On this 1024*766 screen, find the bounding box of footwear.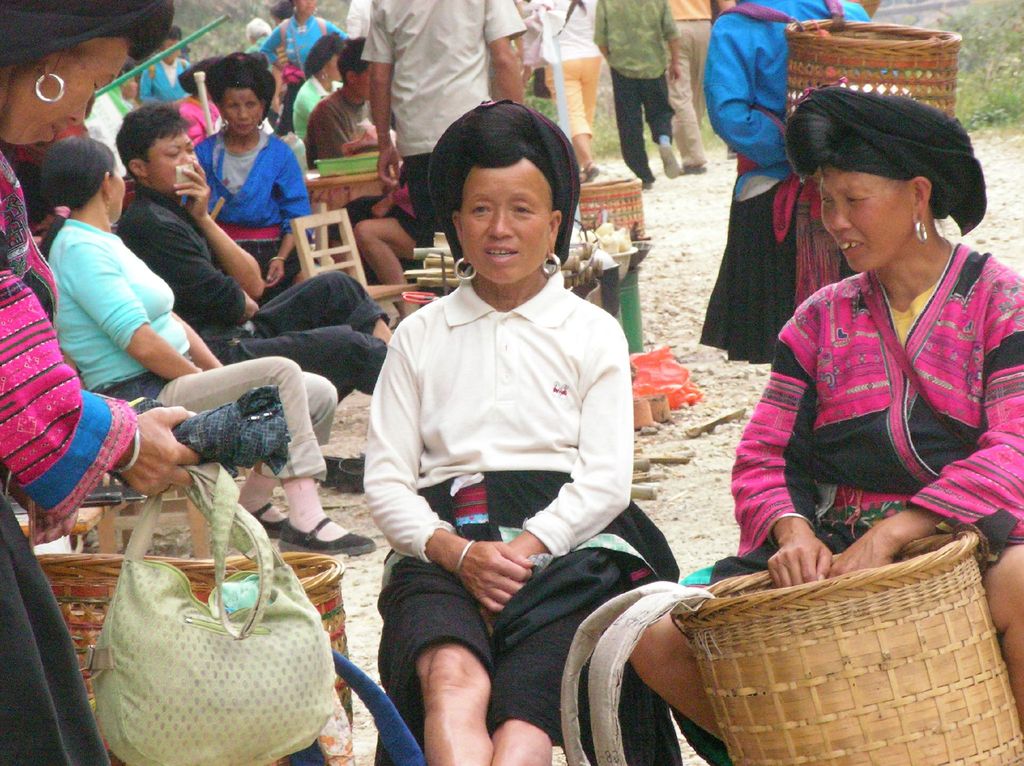
Bounding box: box(577, 165, 602, 188).
